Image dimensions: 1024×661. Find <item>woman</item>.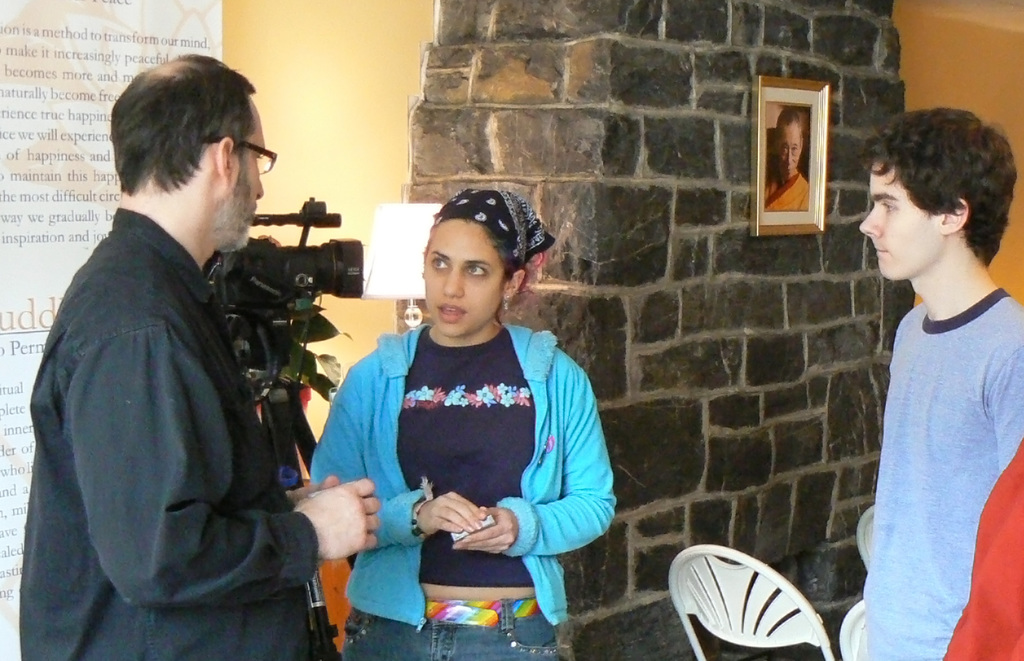
x1=314 y1=183 x2=624 y2=660.
